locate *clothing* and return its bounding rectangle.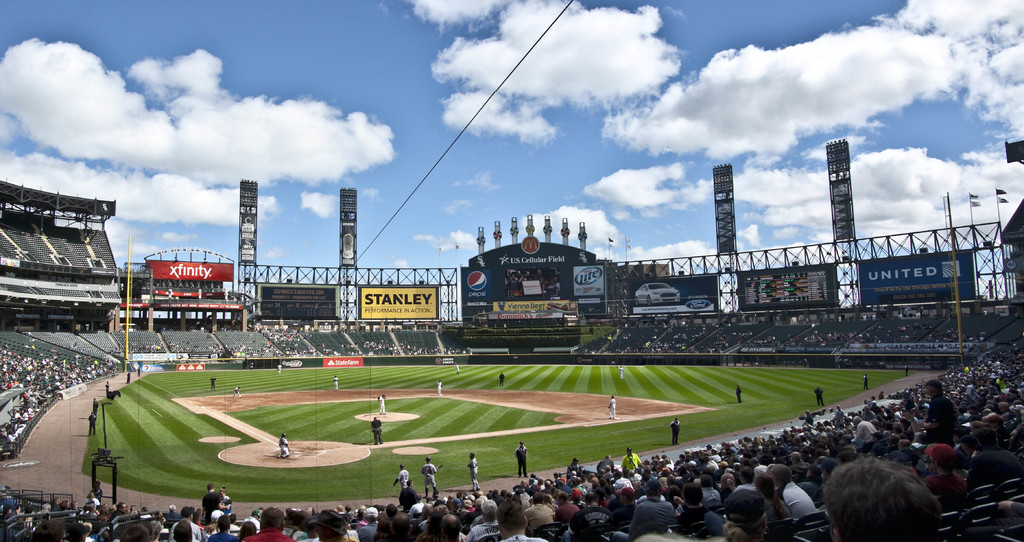
rect(858, 372, 878, 393).
